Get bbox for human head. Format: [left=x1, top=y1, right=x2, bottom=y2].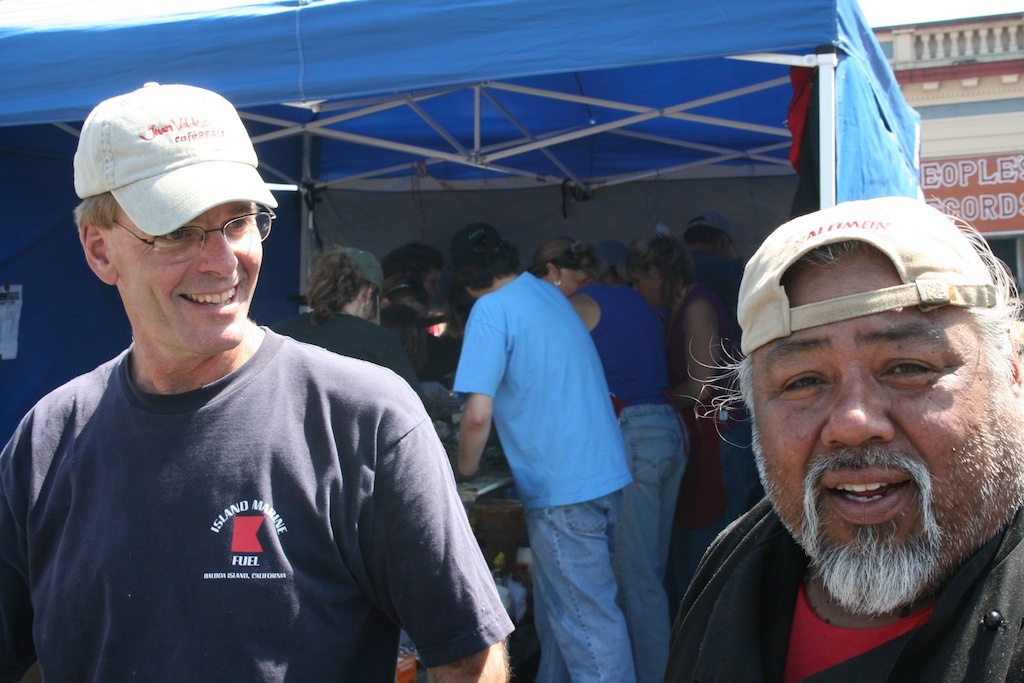
[left=624, top=233, right=695, bottom=305].
